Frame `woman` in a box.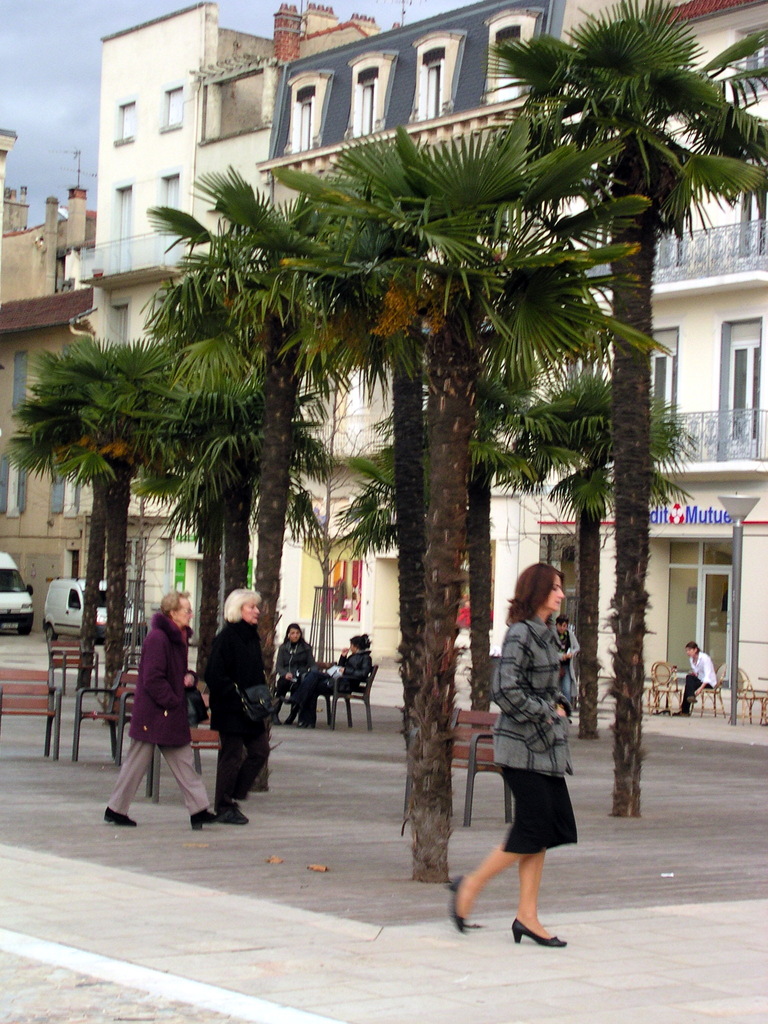
255, 628, 320, 716.
